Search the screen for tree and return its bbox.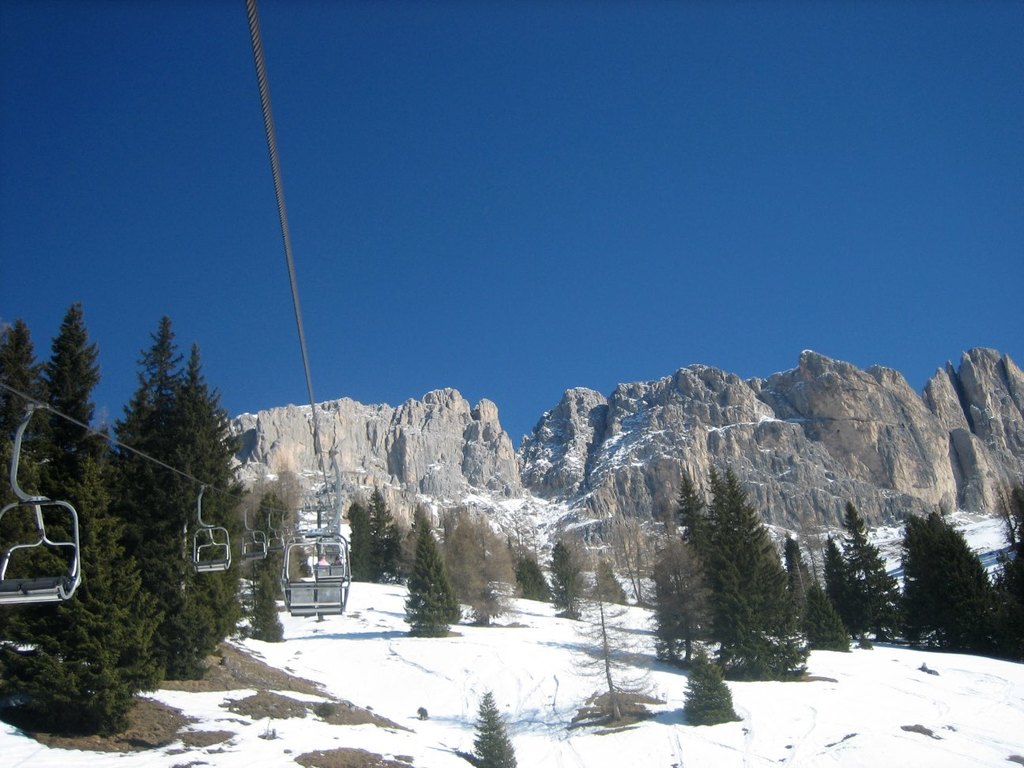
Found: [x1=0, y1=318, x2=157, y2=732].
